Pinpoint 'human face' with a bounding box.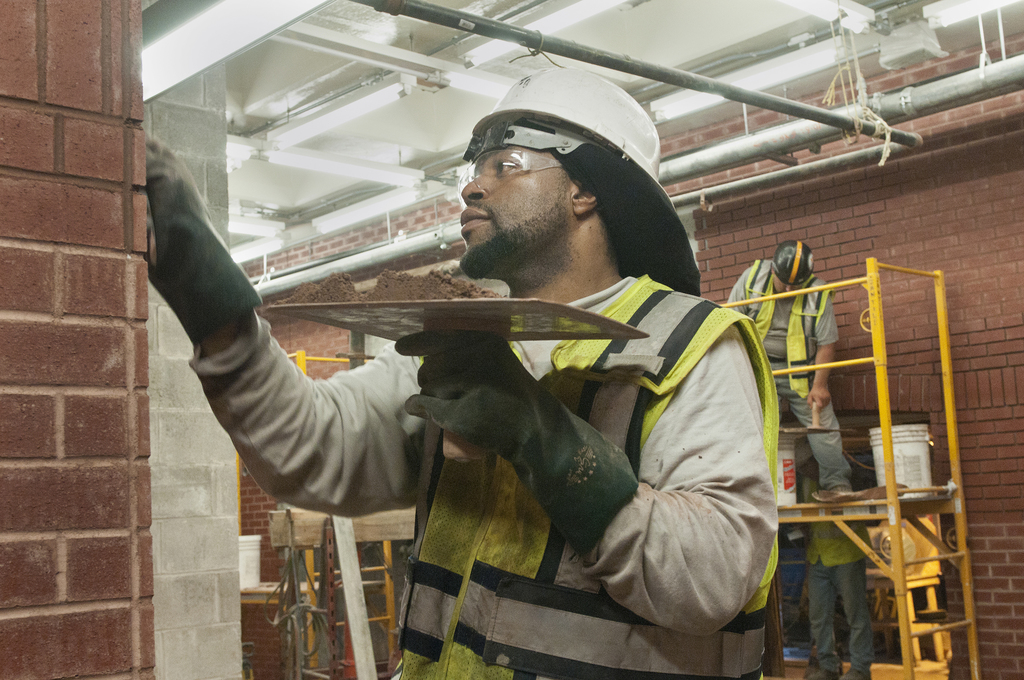
bbox=[775, 273, 797, 291].
